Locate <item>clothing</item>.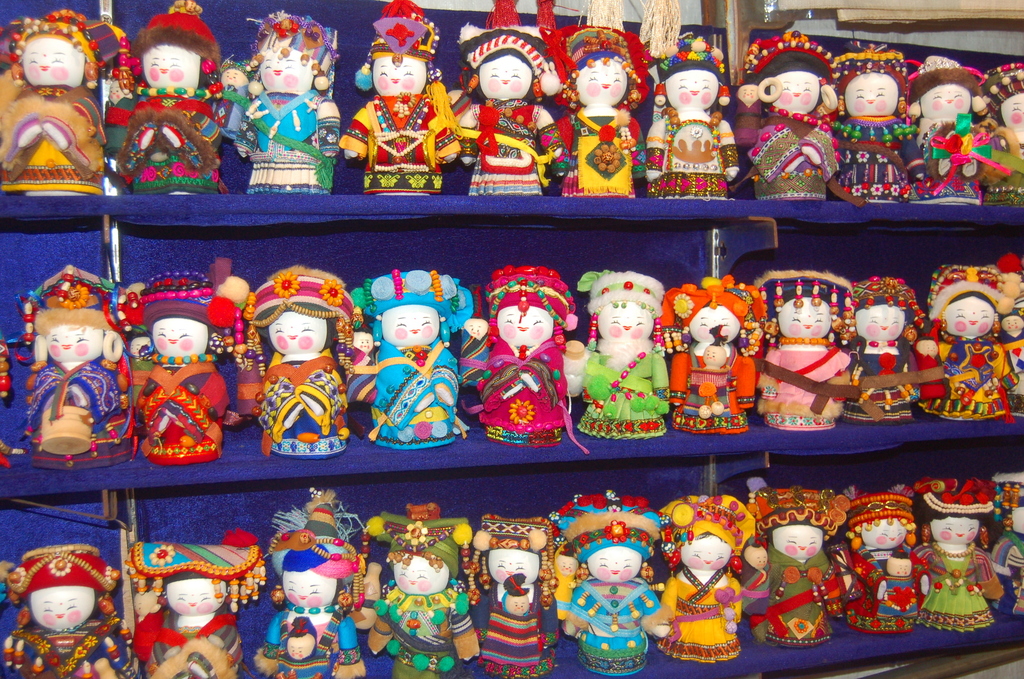
Bounding box: x1=993, y1=124, x2=1023, y2=197.
